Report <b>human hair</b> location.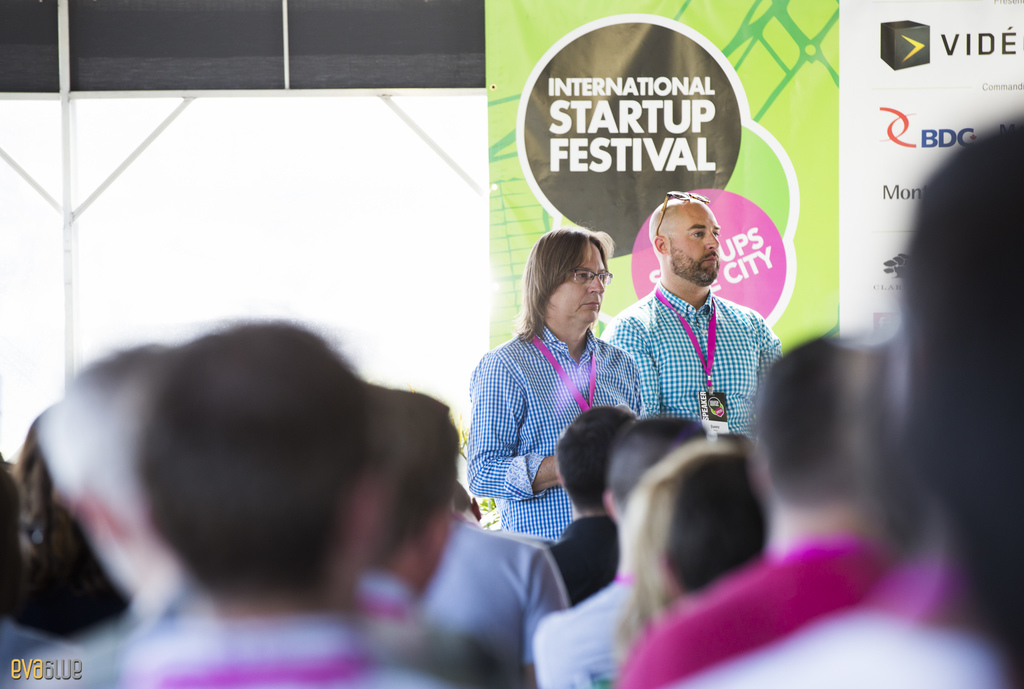
Report: 518:227:611:340.
